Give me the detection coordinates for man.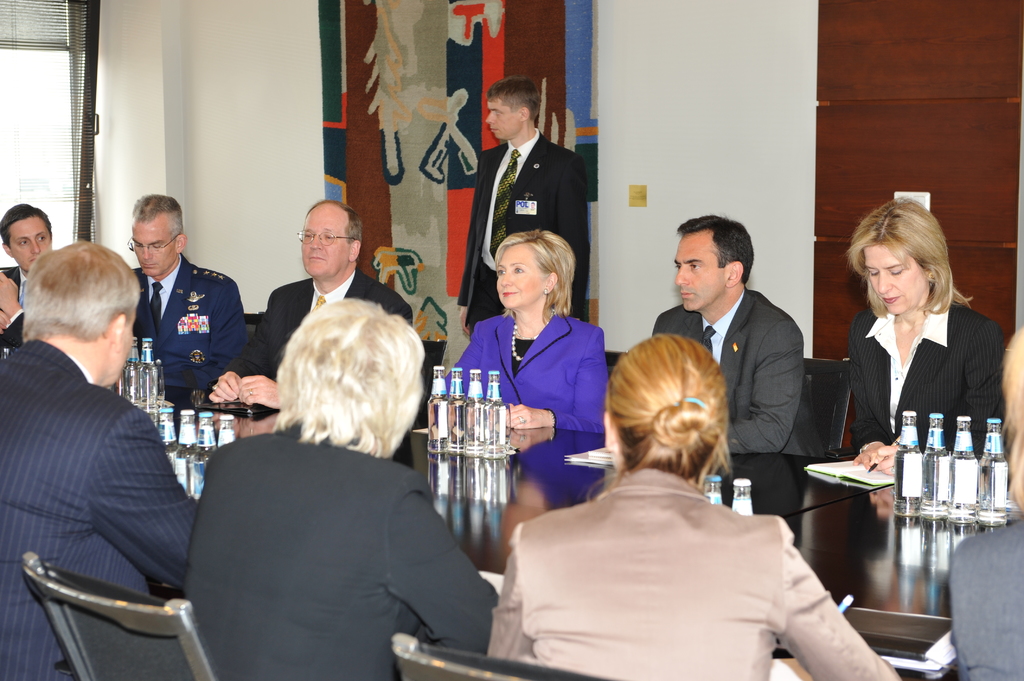
x1=456, y1=74, x2=587, y2=342.
